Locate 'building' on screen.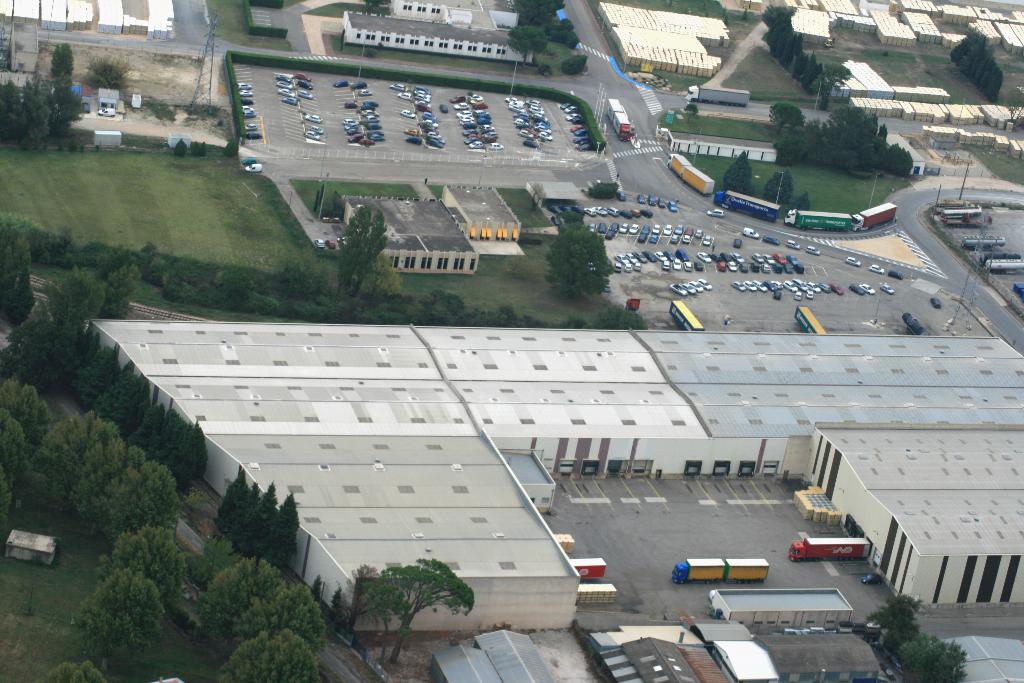
On screen at bbox=[713, 591, 852, 637].
